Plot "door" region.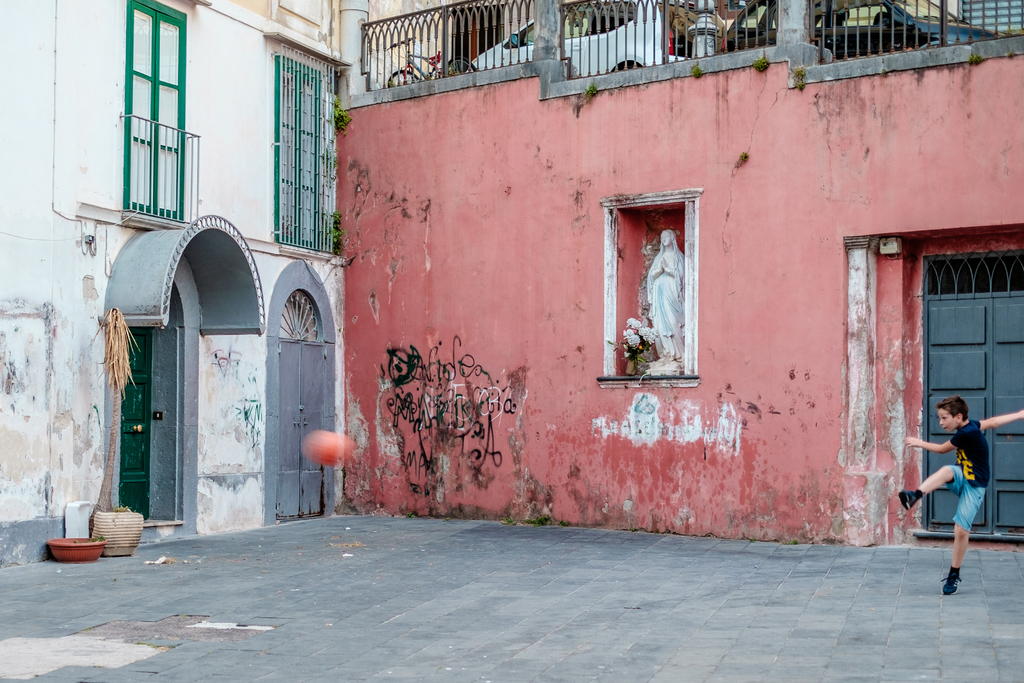
Plotted at BBox(929, 253, 1023, 547).
